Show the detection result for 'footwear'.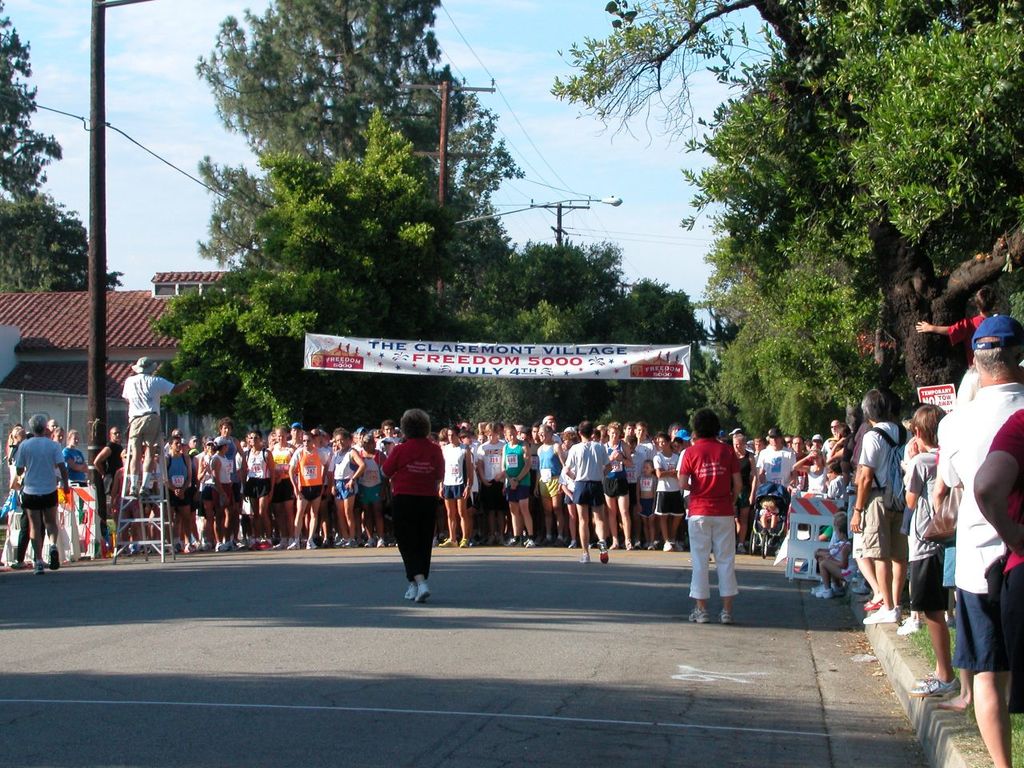
bbox=[865, 606, 897, 622].
